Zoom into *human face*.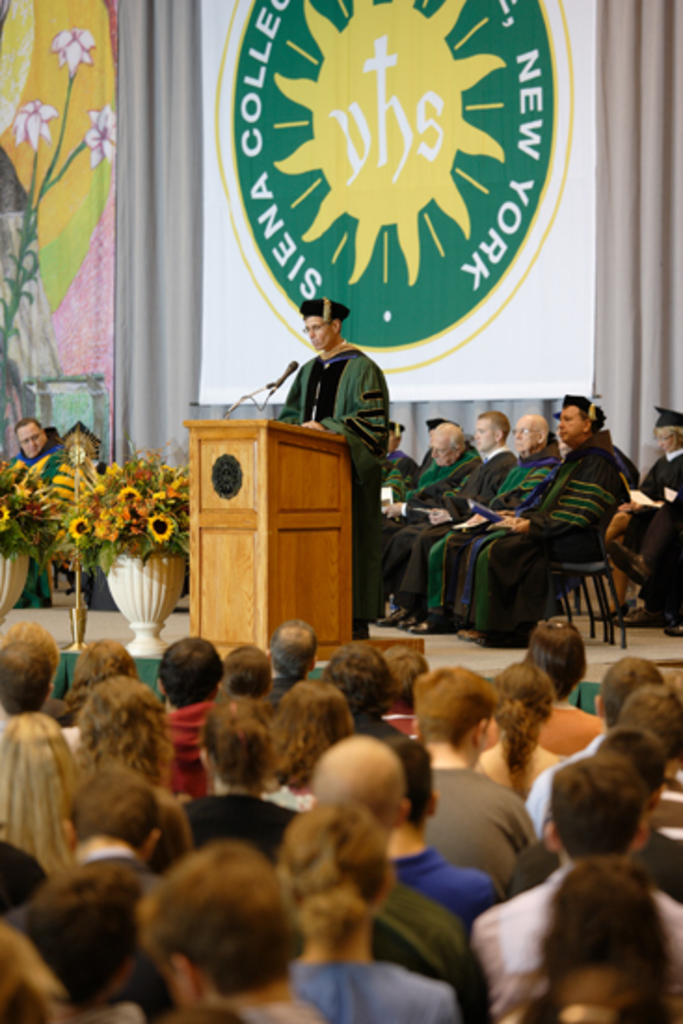
Zoom target: {"x1": 19, "y1": 421, "x2": 45, "y2": 456}.
